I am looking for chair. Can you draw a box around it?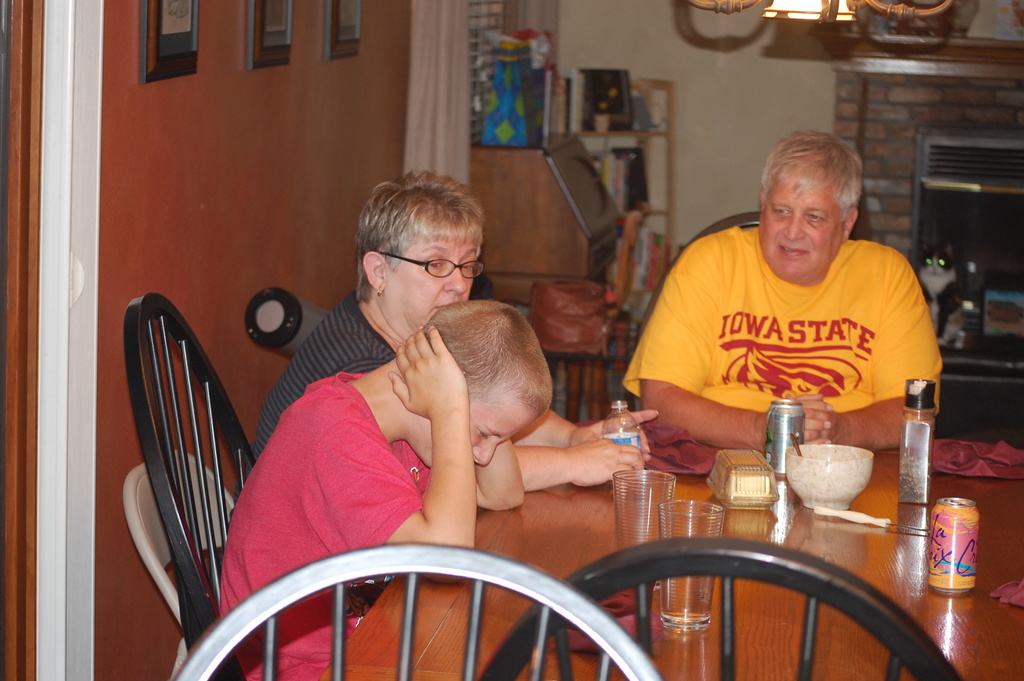
Sure, the bounding box is {"x1": 173, "y1": 538, "x2": 660, "y2": 680}.
